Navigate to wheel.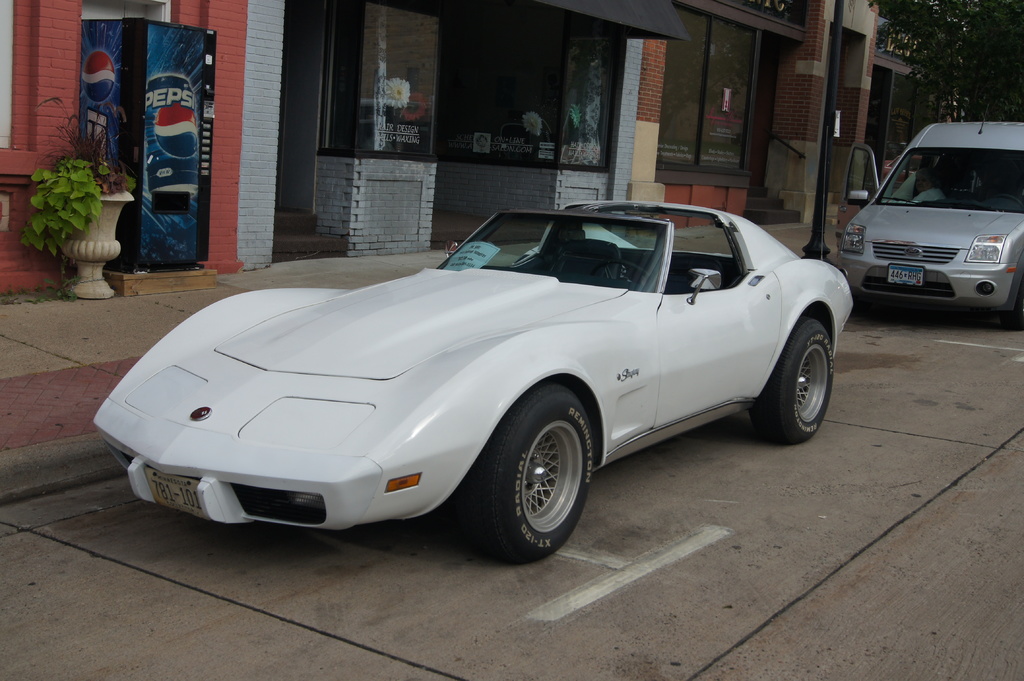
Navigation target: [x1=744, y1=314, x2=834, y2=445].
